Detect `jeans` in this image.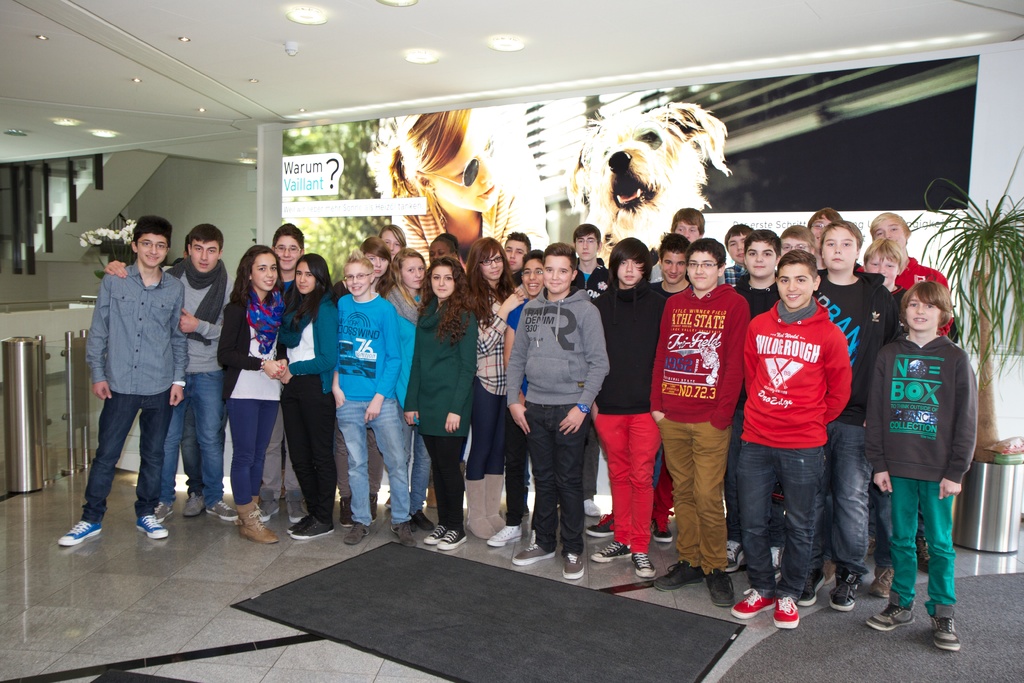
Detection: BBox(735, 445, 826, 601).
